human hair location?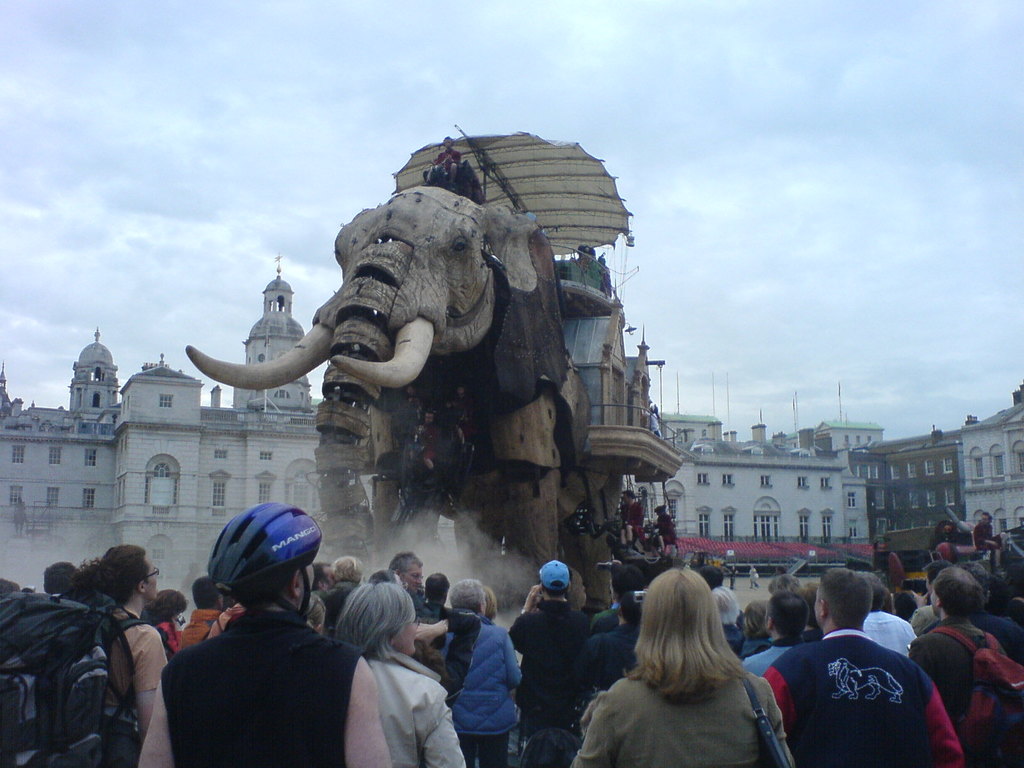
region(45, 563, 74, 601)
